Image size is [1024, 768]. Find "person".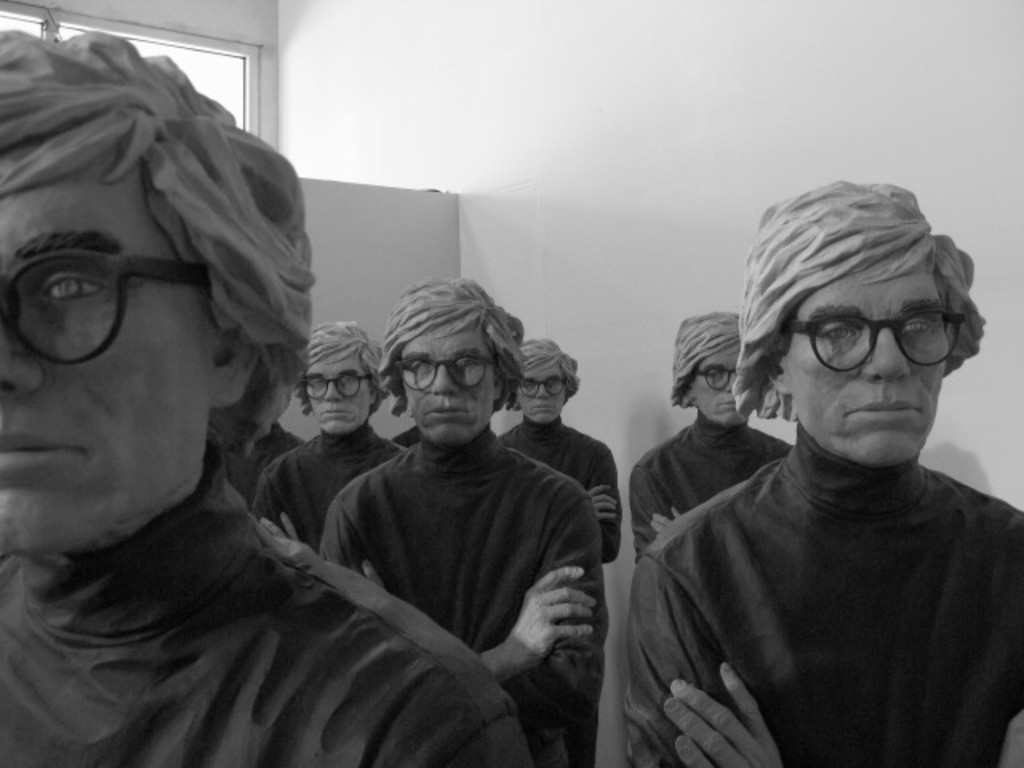
box=[616, 182, 1022, 766].
